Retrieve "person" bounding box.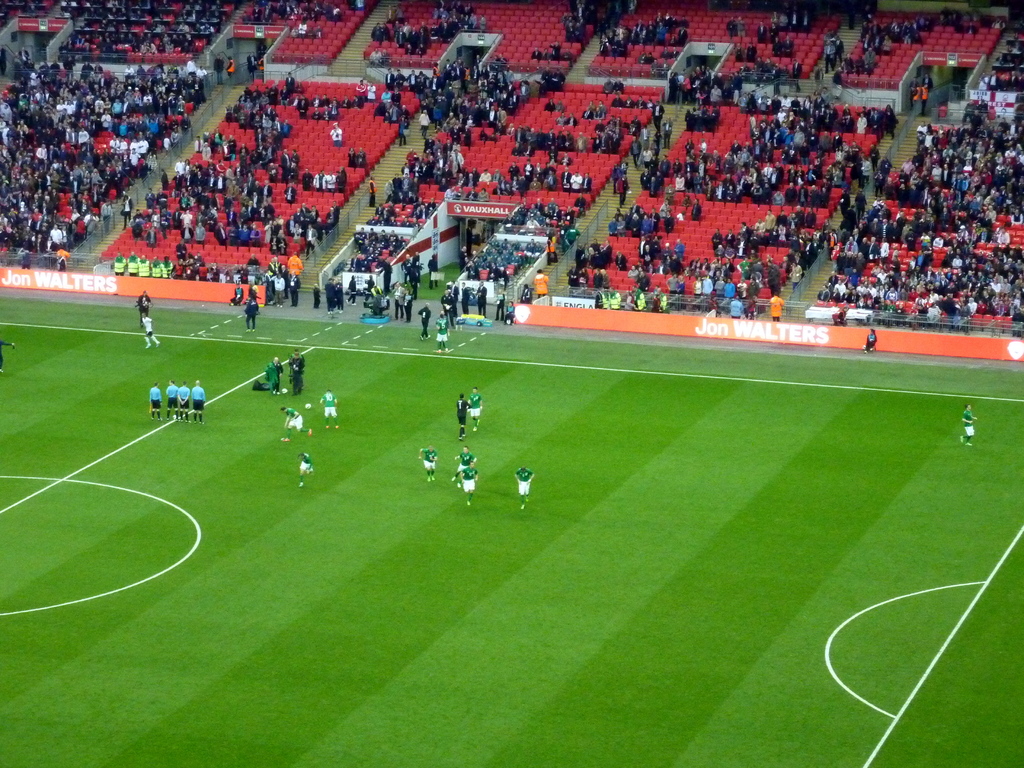
Bounding box: <region>246, 302, 255, 324</region>.
